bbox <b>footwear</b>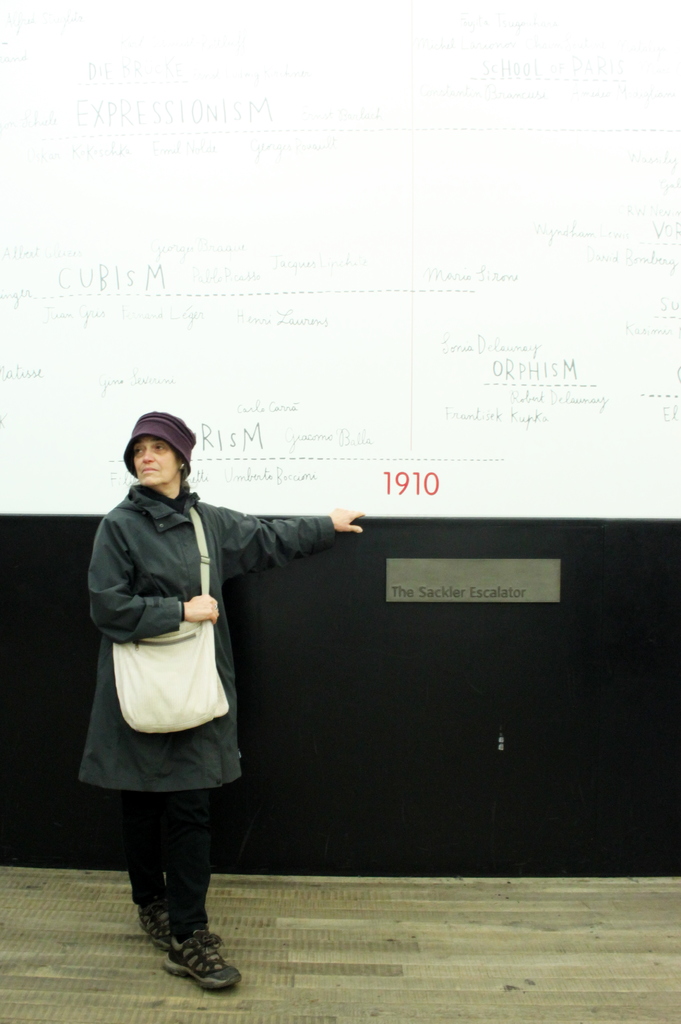
139, 901, 170, 947
